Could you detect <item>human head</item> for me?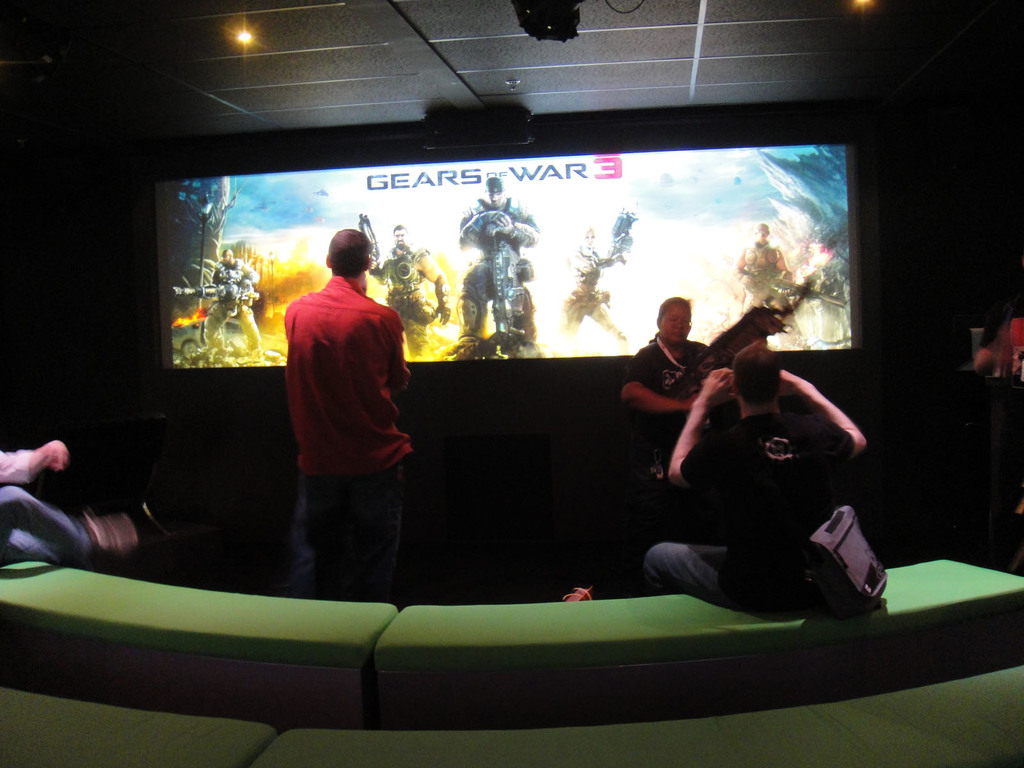
Detection result: l=729, t=344, r=783, b=409.
